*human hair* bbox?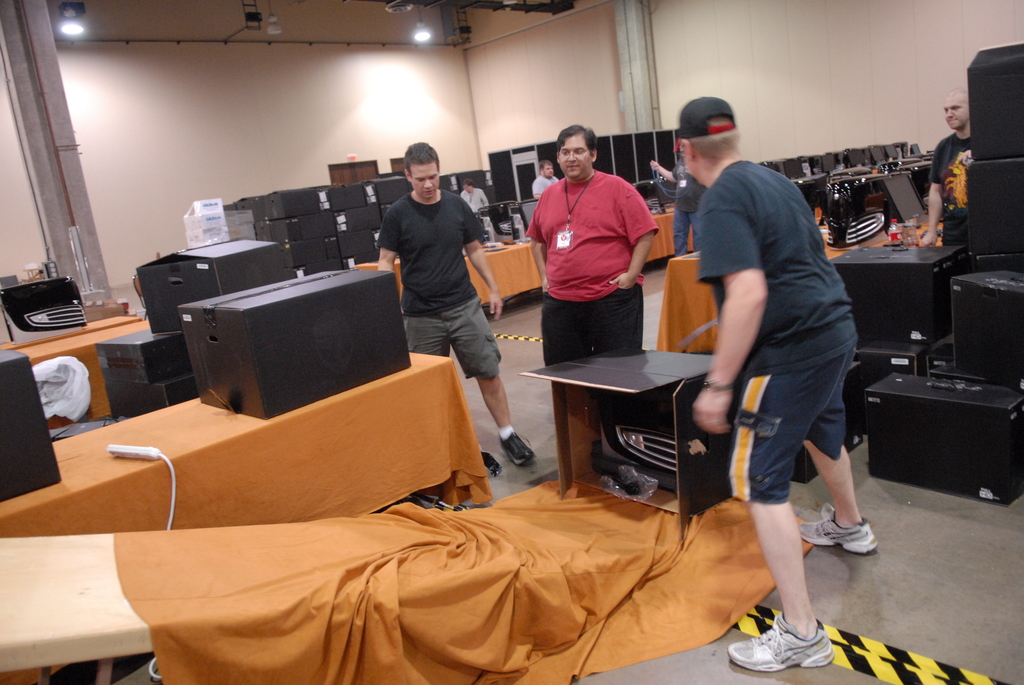
bbox=[461, 179, 475, 185]
